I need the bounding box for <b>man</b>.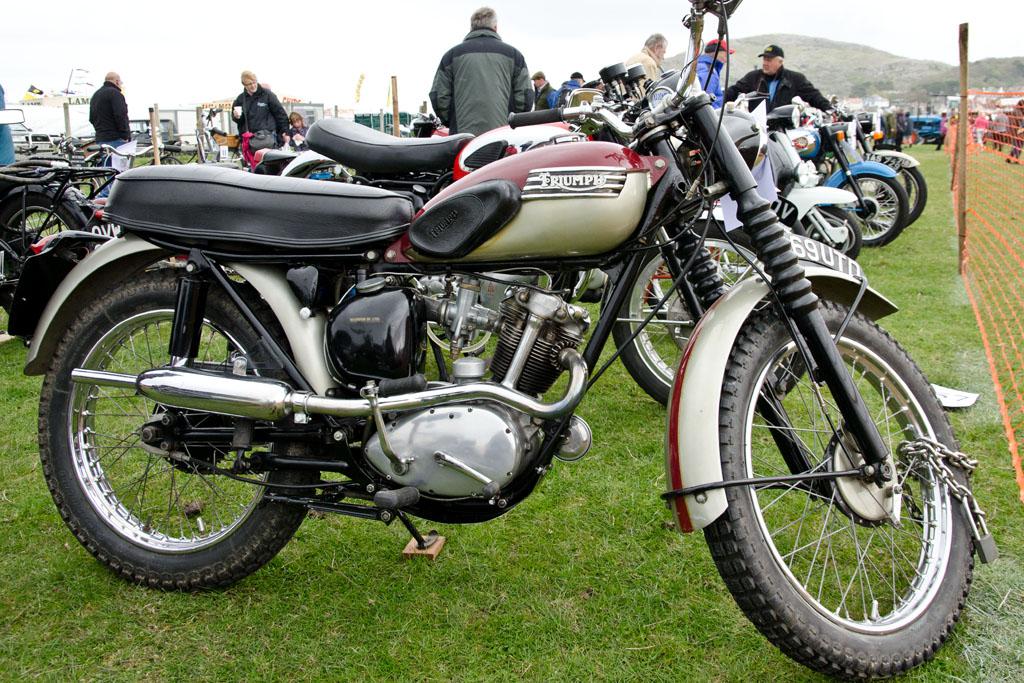
Here it is: (624, 29, 670, 93).
